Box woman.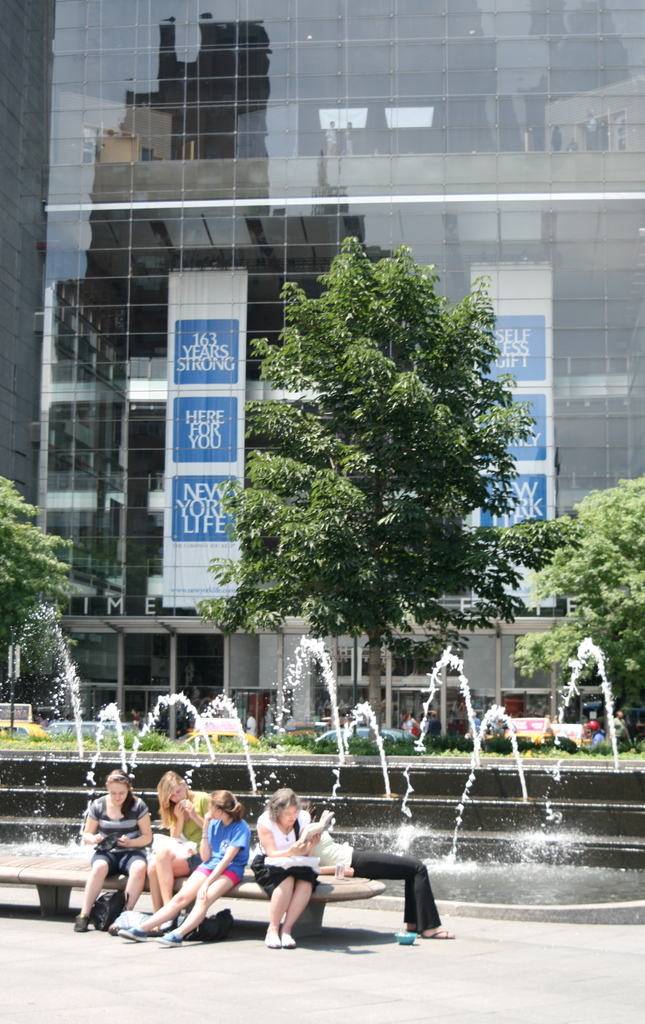
(151, 788, 245, 946).
